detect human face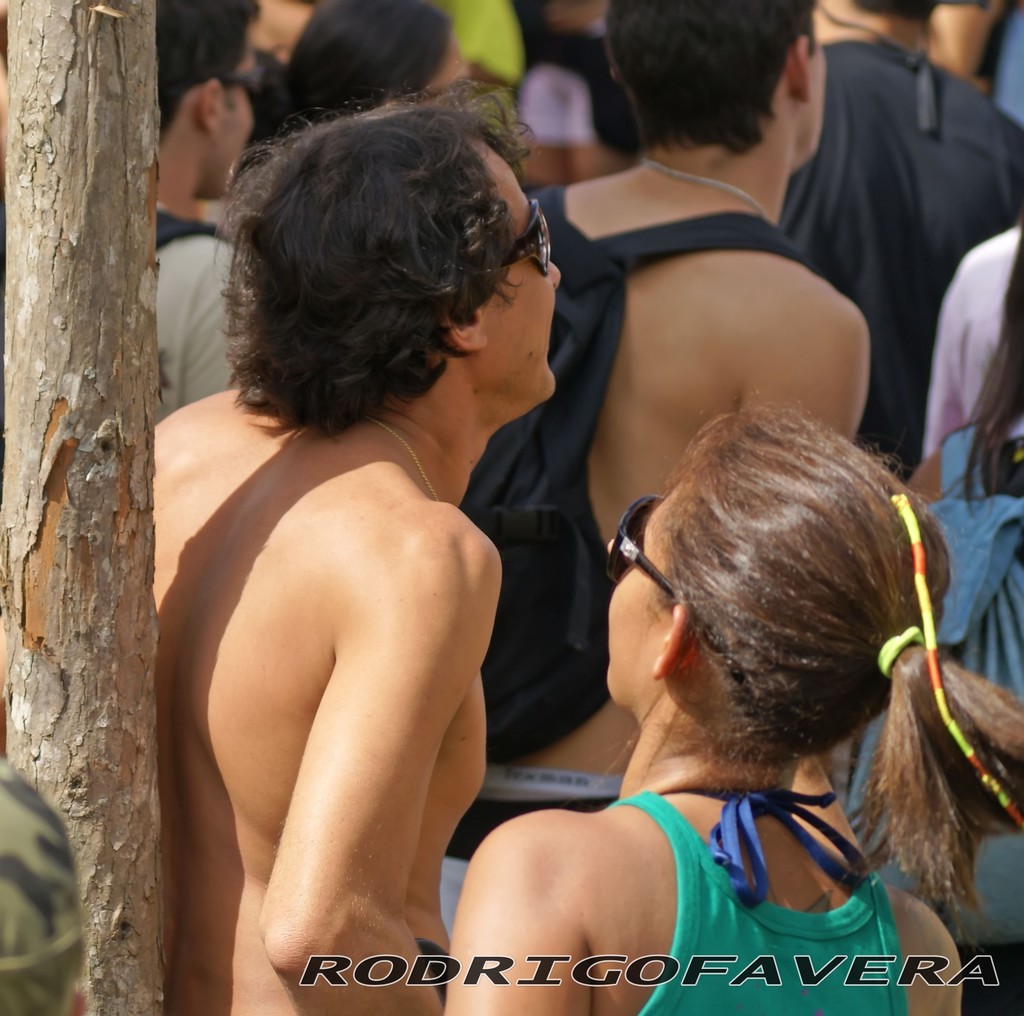
box=[612, 465, 697, 698]
